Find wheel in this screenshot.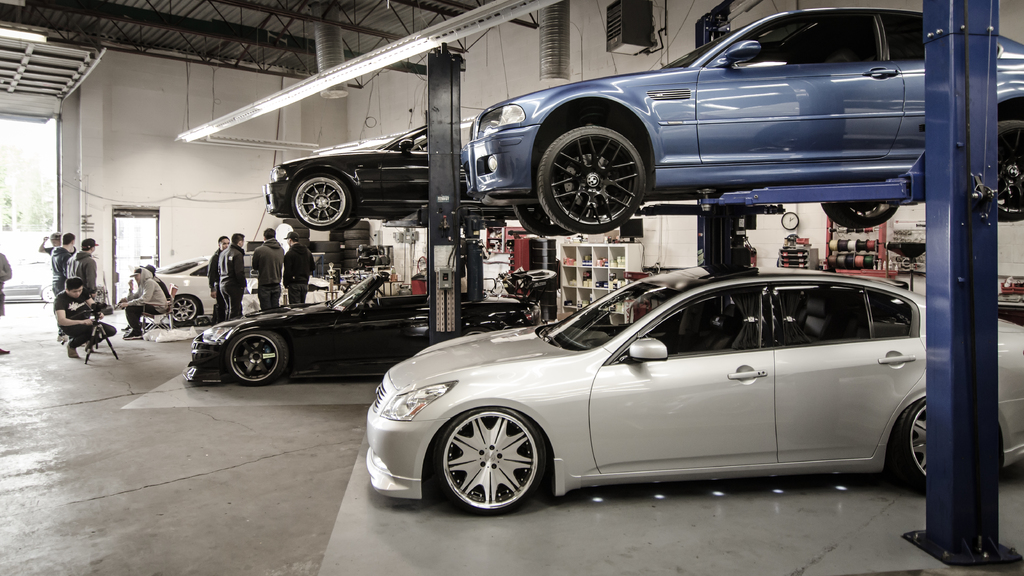
The bounding box for wheel is {"x1": 328, "y1": 232, "x2": 341, "y2": 241}.
